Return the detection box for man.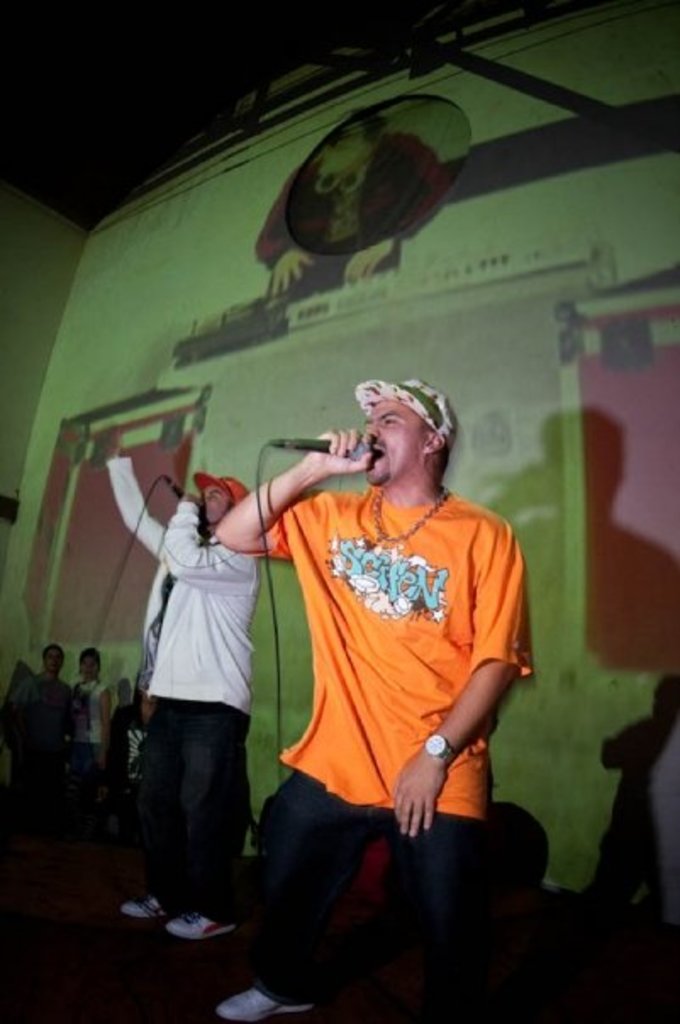
box=[254, 102, 458, 288].
